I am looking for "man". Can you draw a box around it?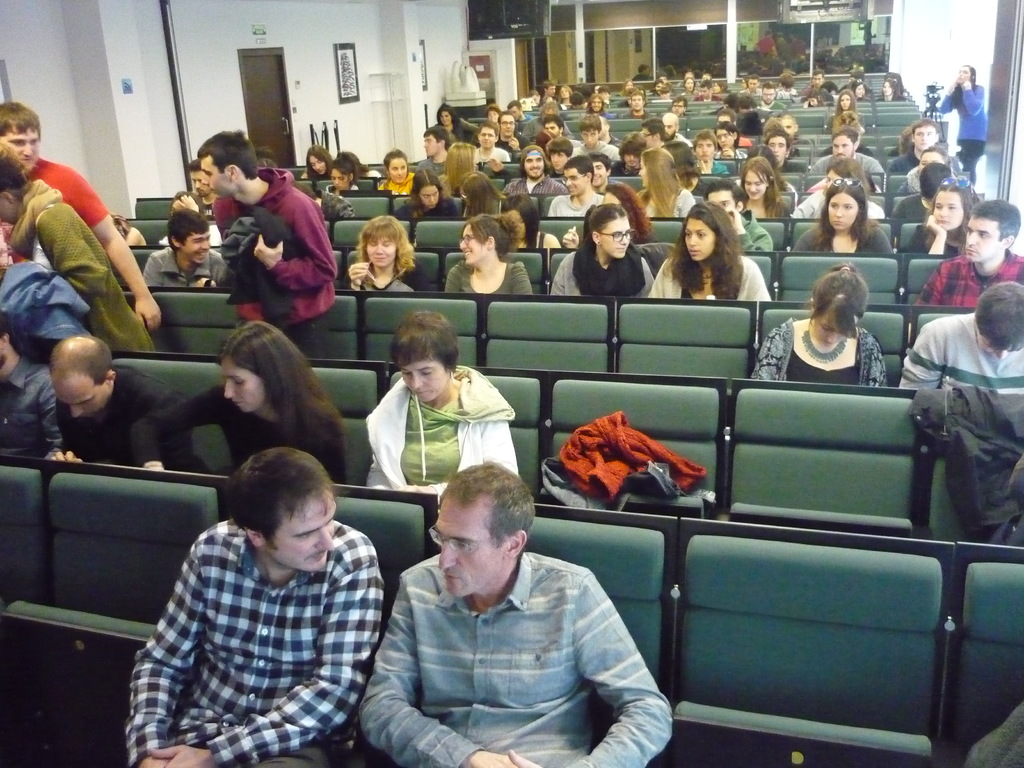
Sure, the bounding box is locate(51, 333, 212, 480).
